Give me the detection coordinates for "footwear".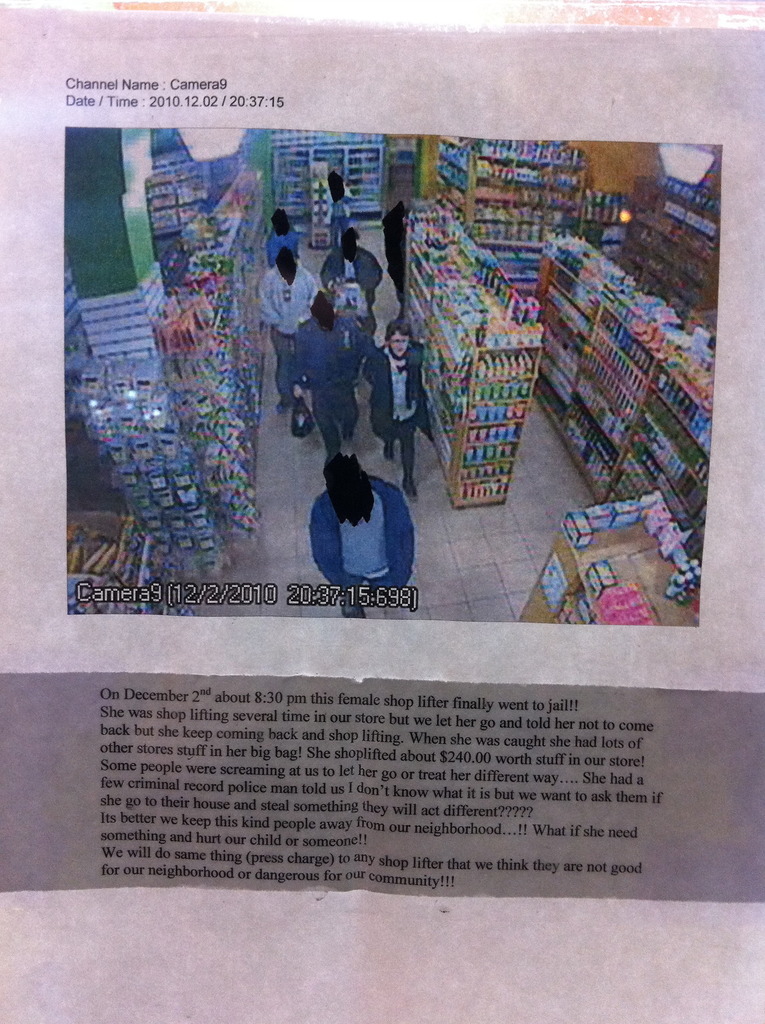
(382,444,399,463).
